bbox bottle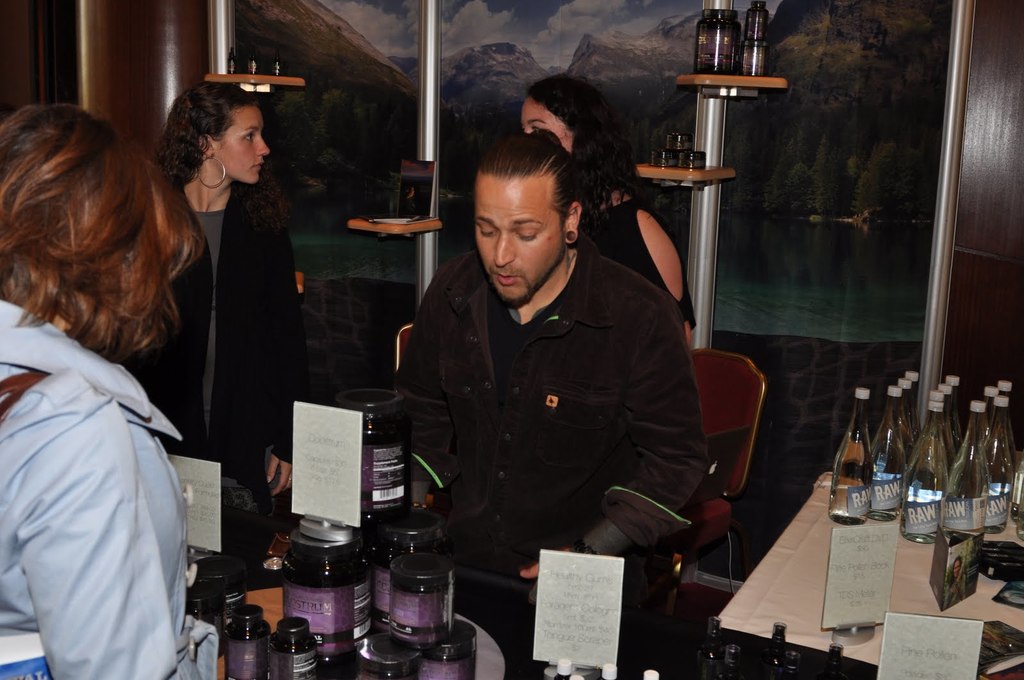
<bbox>637, 669, 663, 679</bbox>
